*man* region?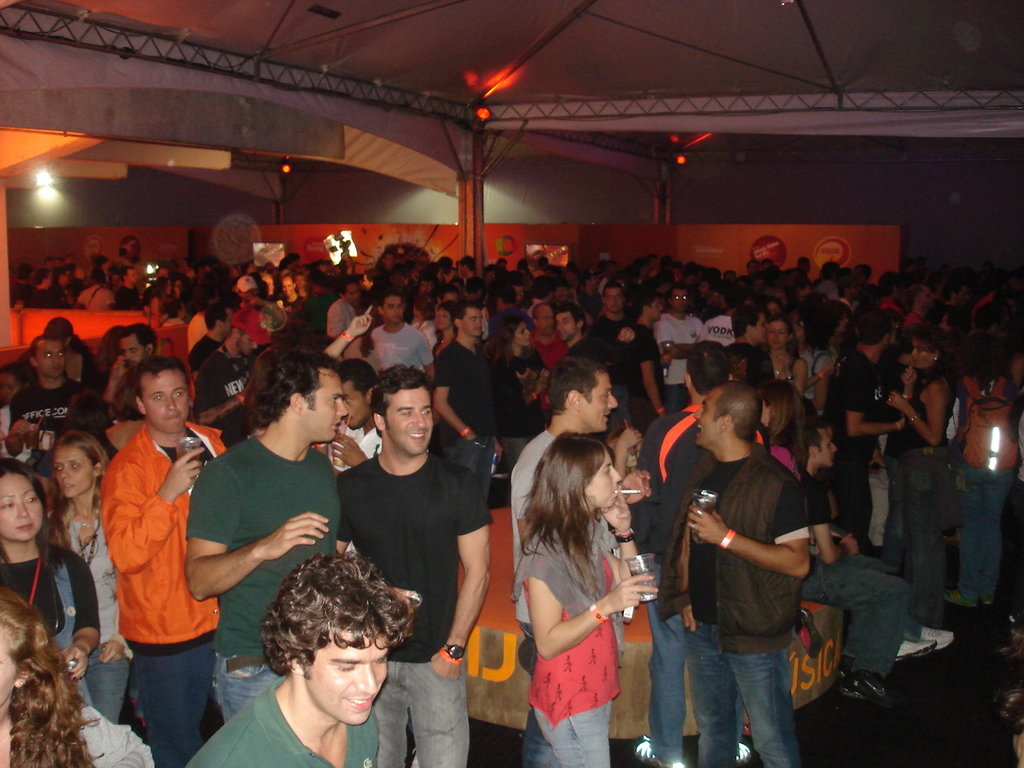
[x1=314, y1=266, x2=364, y2=335]
